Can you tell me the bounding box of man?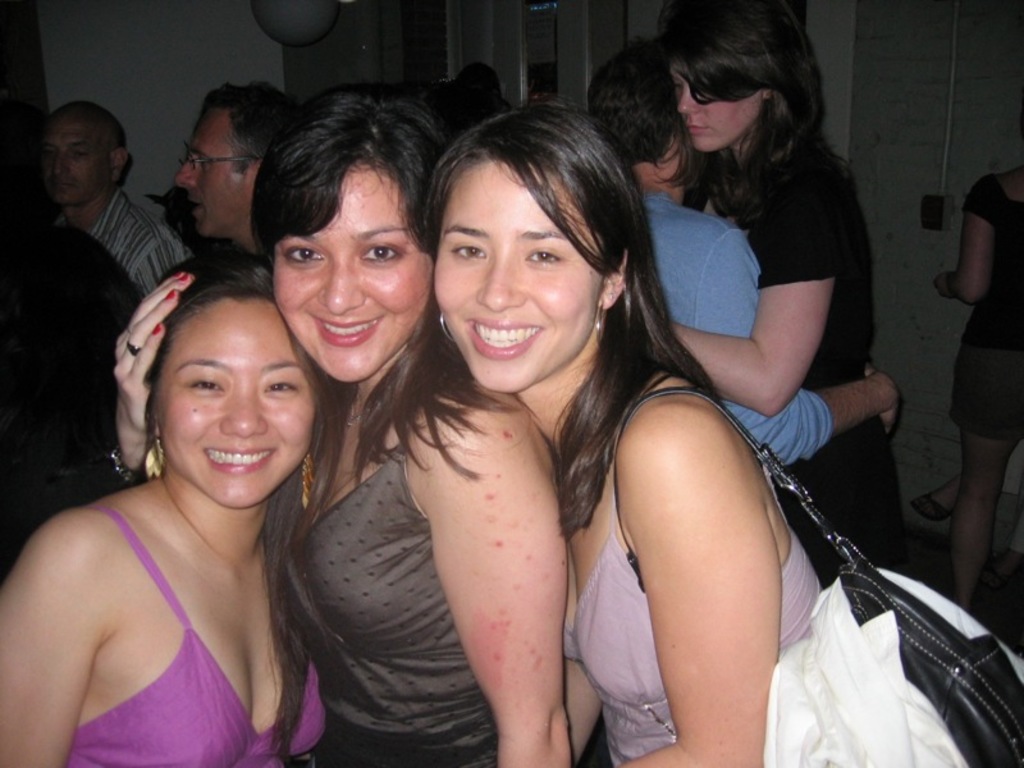
[x1=155, y1=78, x2=308, y2=282].
